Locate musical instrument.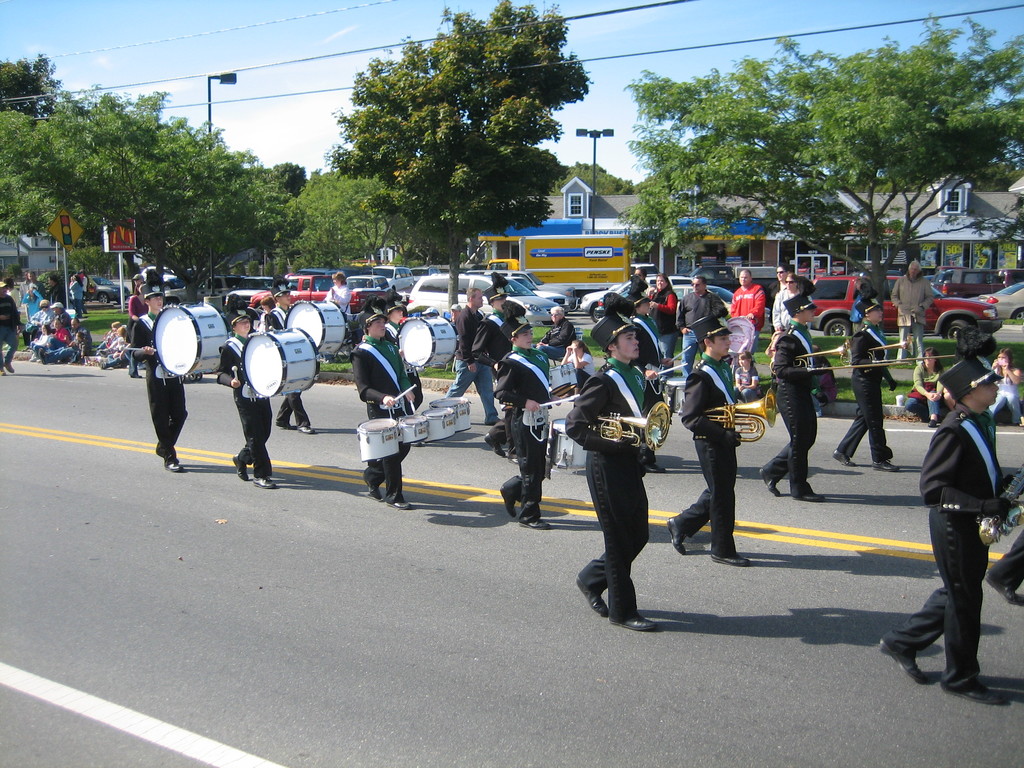
Bounding box: [x1=282, y1=296, x2=350, y2=357].
